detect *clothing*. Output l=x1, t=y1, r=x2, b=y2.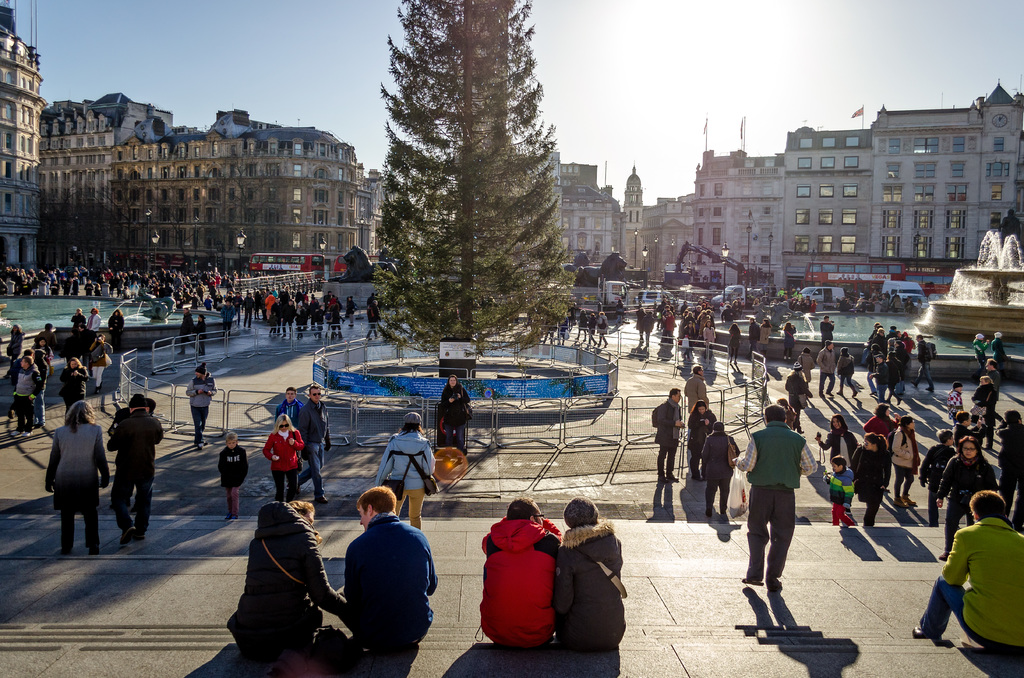
l=679, t=373, r=708, b=414.
